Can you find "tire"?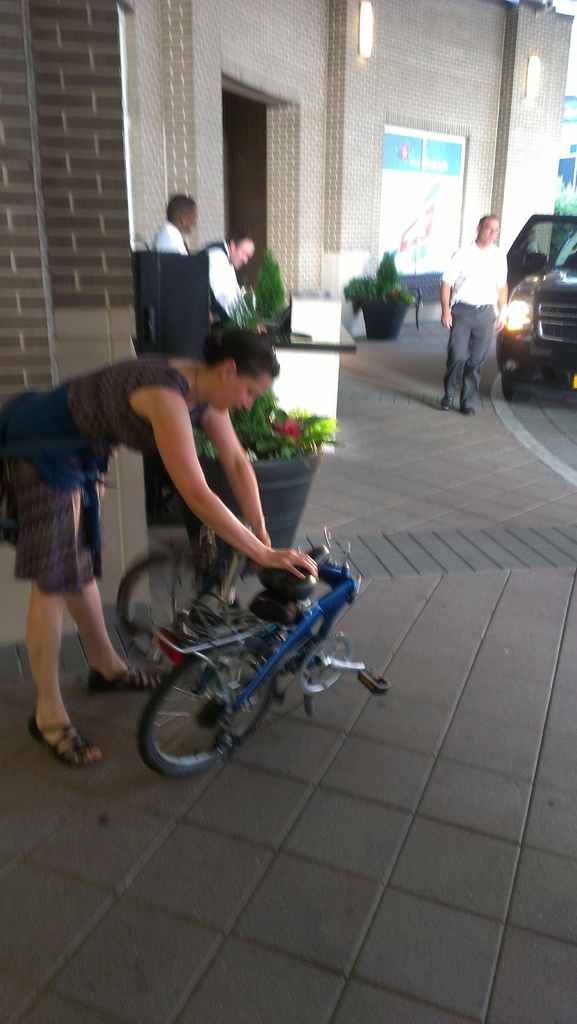
Yes, bounding box: (110,547,238,675).
